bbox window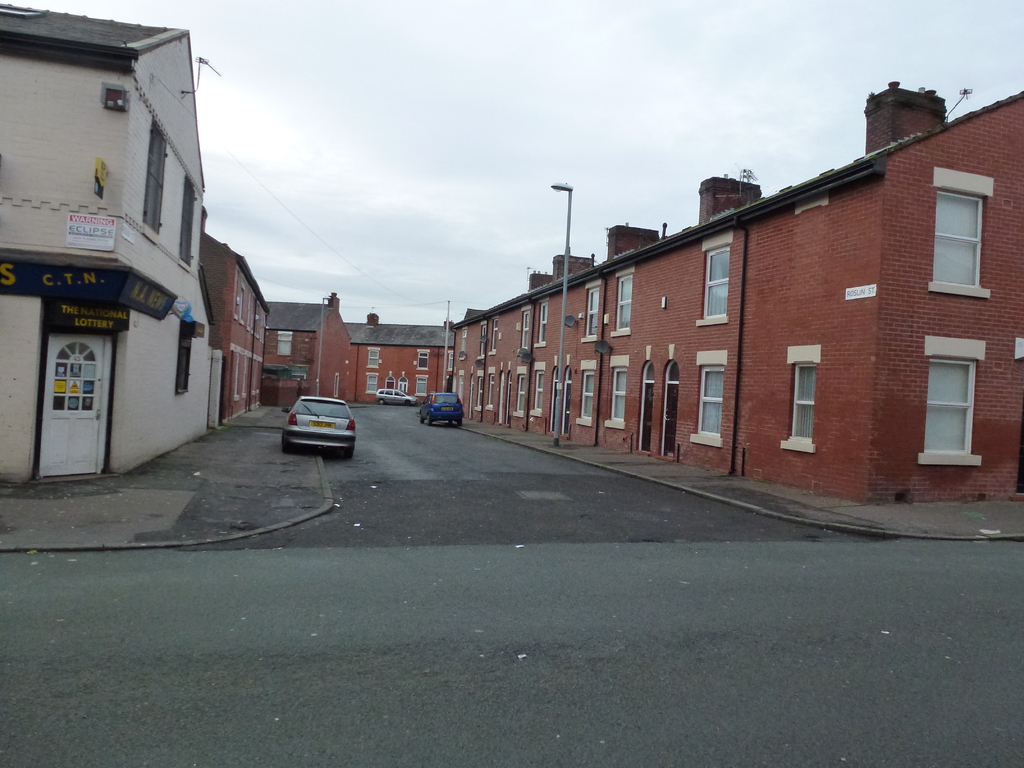
Rect(511, 369, 526, 417)
